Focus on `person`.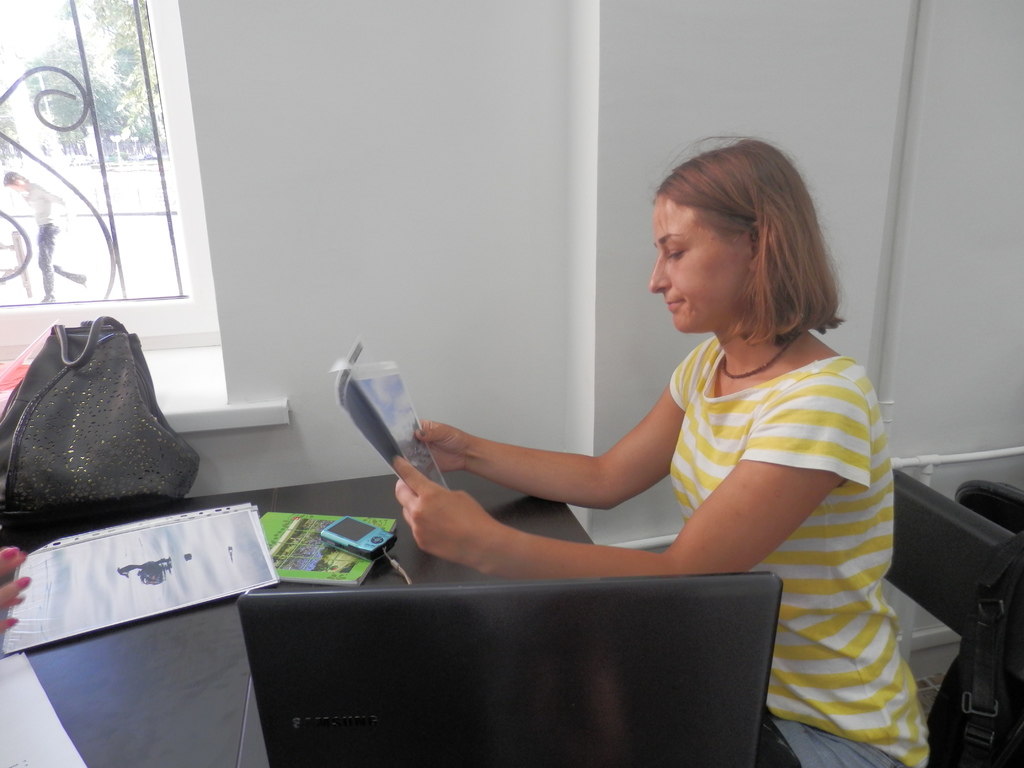
Focused at Rect(0, 524, 35, 636).
